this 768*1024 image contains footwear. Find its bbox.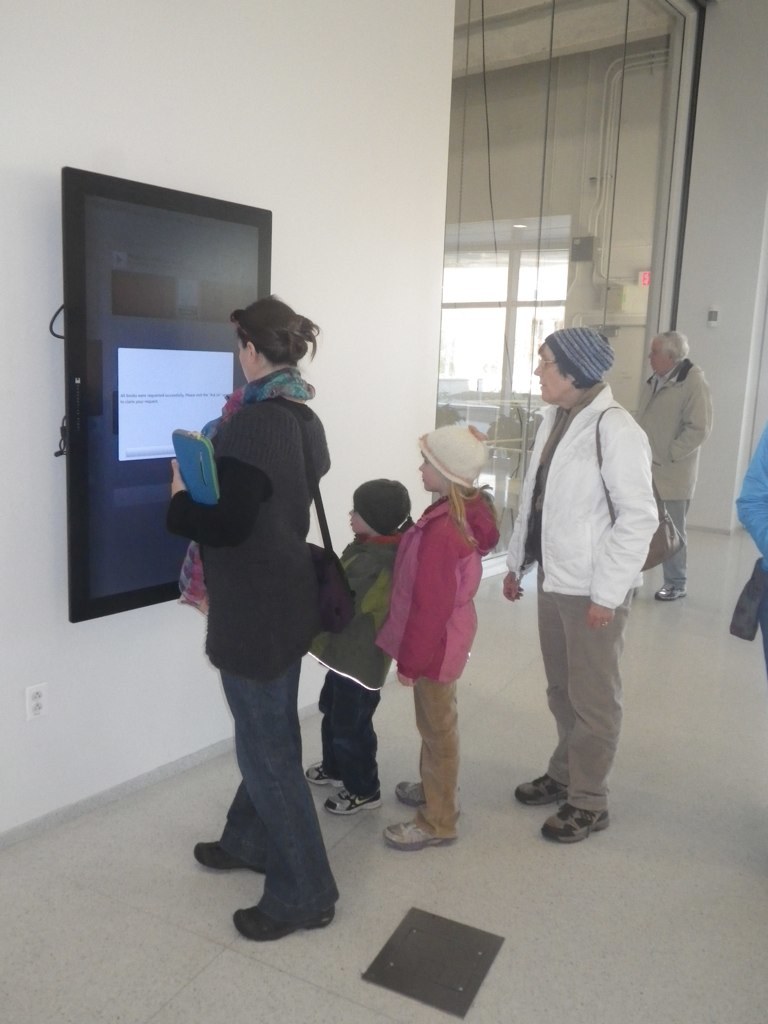
locate(303, 758, 344, 790).
